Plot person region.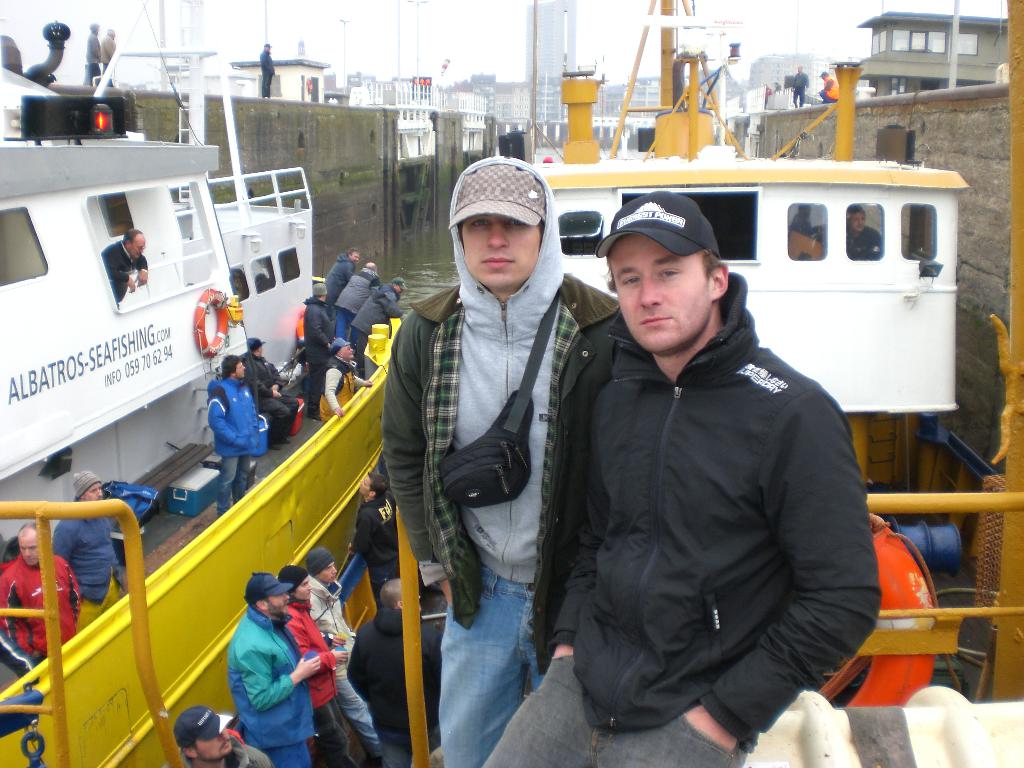
Plotted at detection(340, 576, 444, 761).
